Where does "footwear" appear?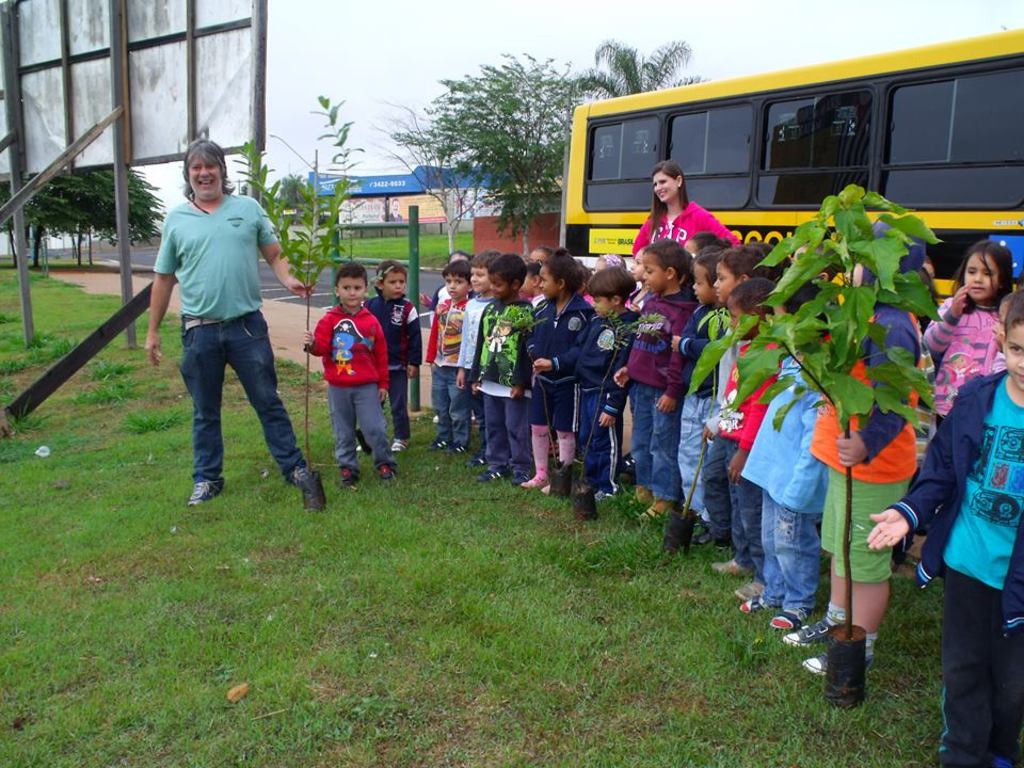
Appears at <region>377, 457, 391, 484</region>.
